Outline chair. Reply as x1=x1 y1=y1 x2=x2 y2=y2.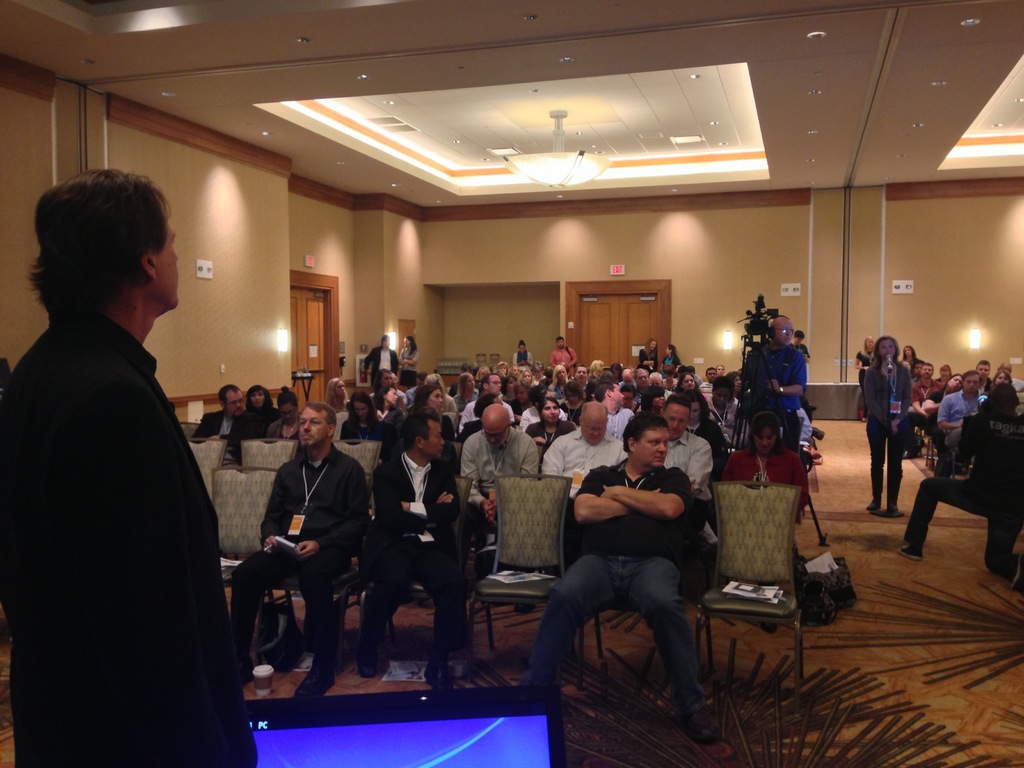
x1=212 y1=463 x2=283 y2=641.
